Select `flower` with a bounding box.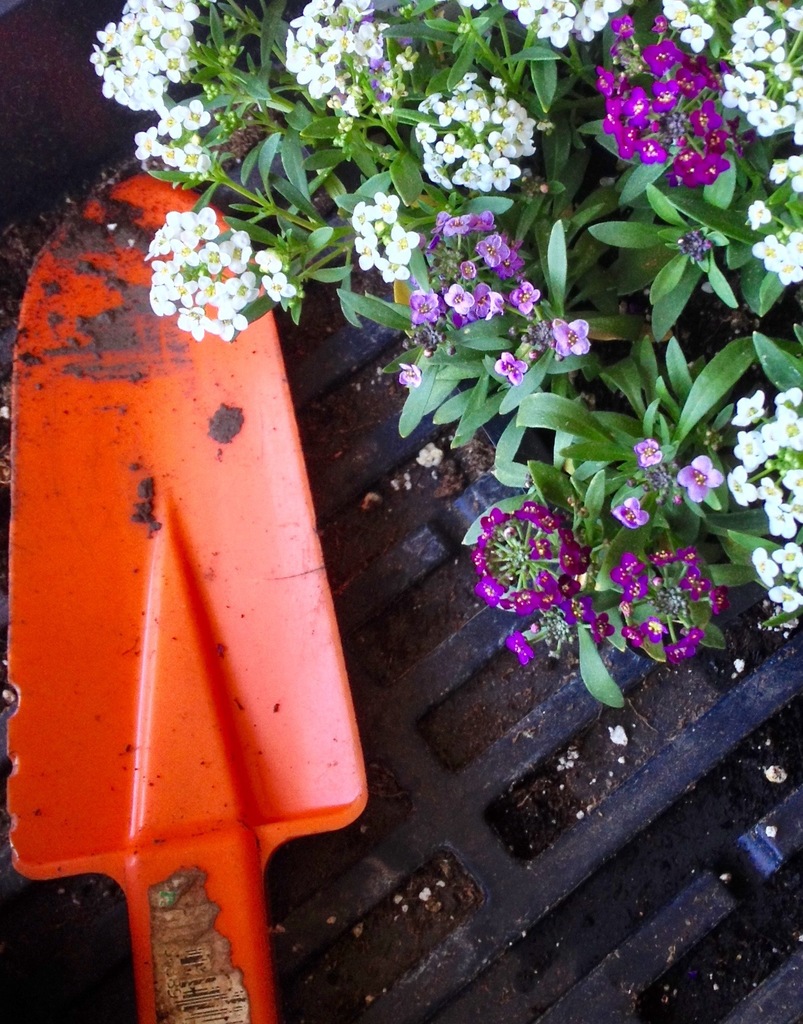
<box>630,436,663,470</box>.
